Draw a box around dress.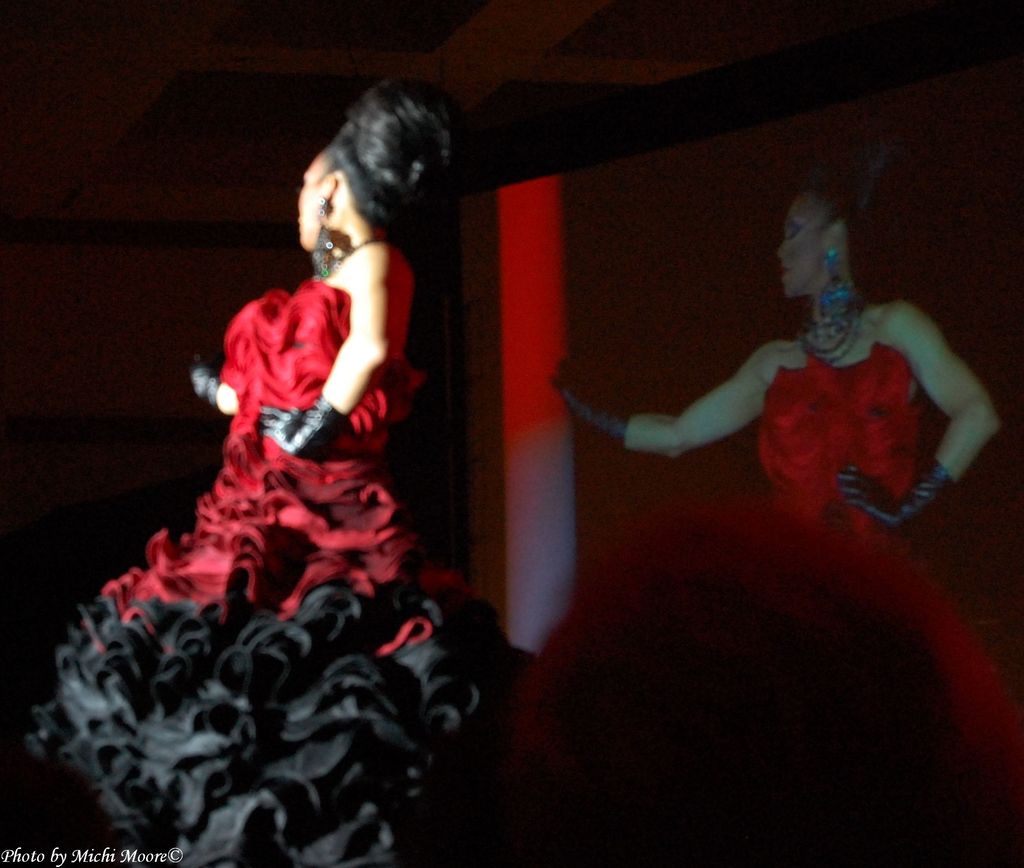
box=[20, 278, 518, 867].
